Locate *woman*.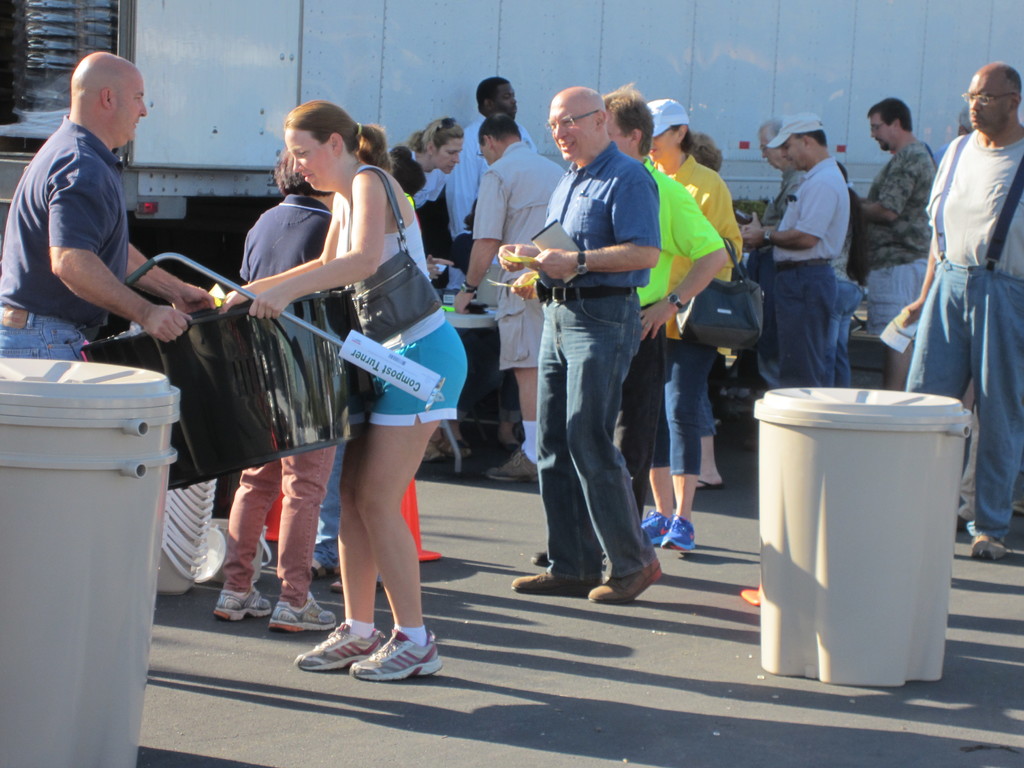
Bounding box: crop(686, 128, 727, 490).
